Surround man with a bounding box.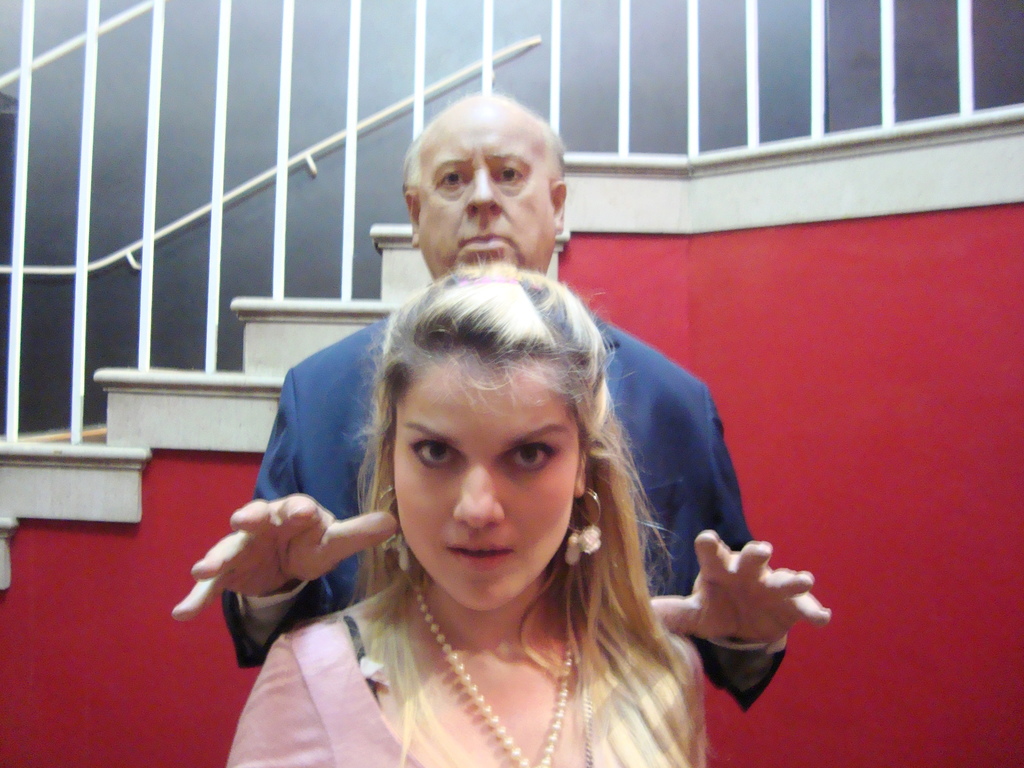
box=[169, 86, 833, 712].
